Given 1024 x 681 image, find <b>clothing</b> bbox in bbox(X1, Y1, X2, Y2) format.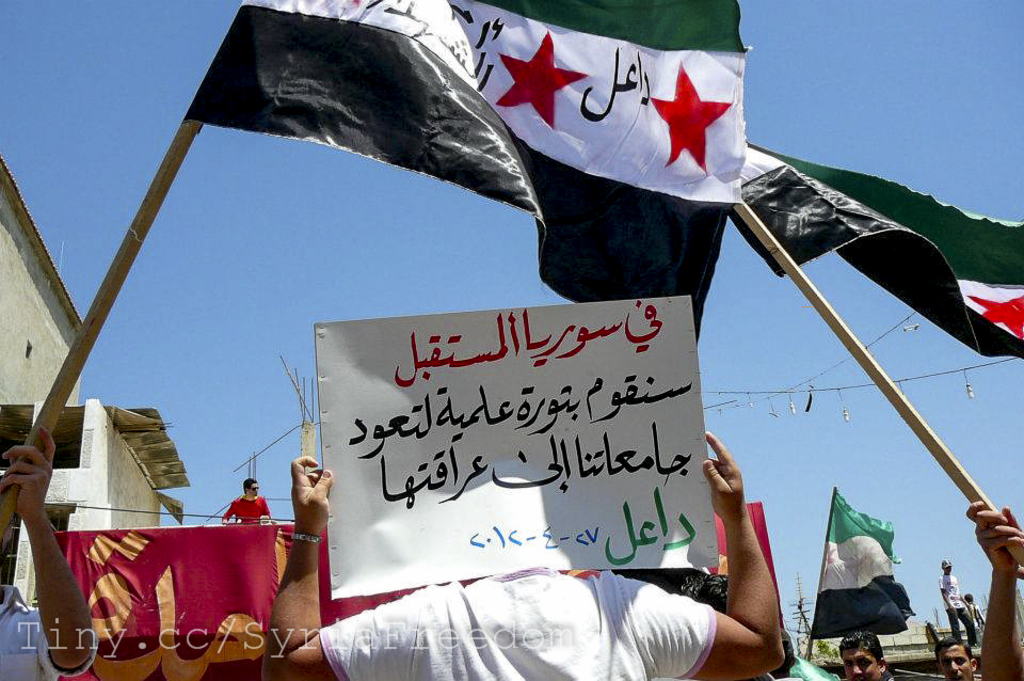
bbox(302, 564, 721, 680).
